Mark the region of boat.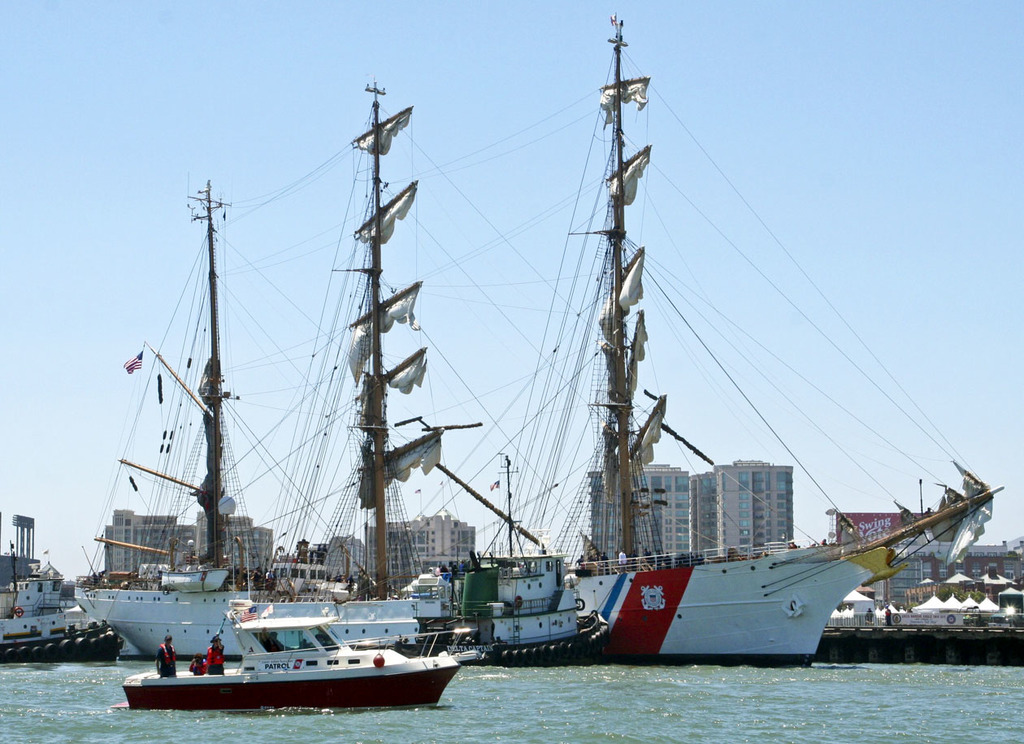
Region: <box>452,566,610,657</box>.
